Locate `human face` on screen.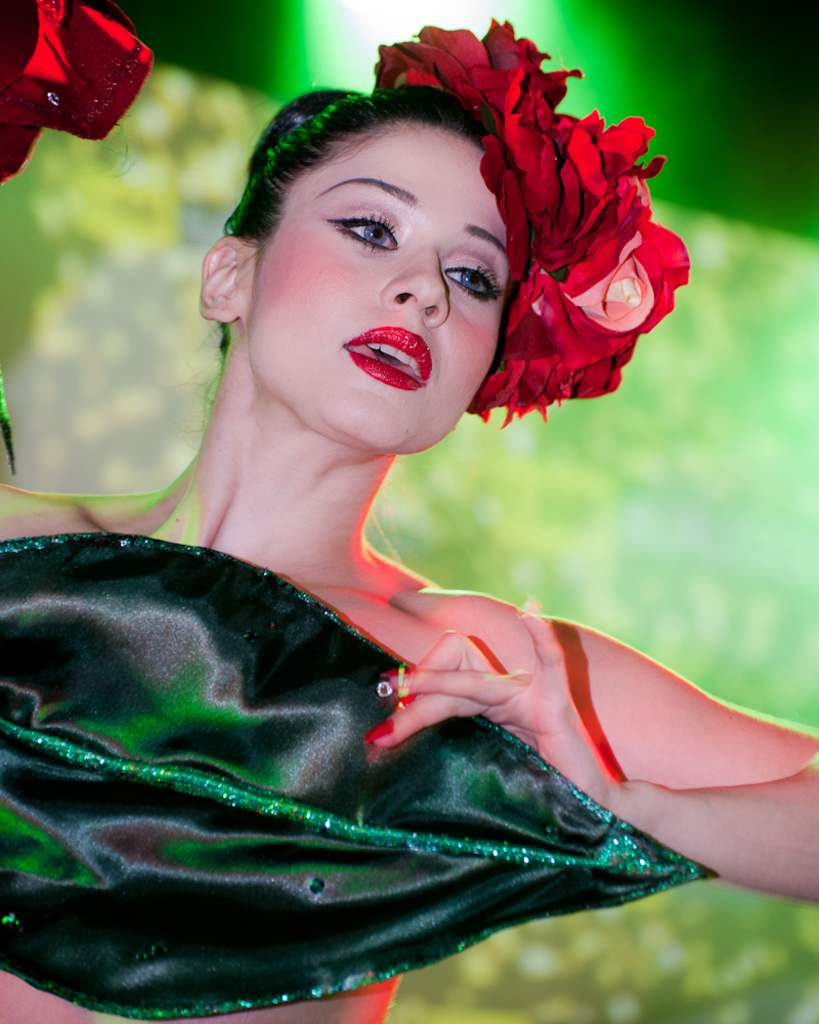
On screen at 246/121/508/457.
